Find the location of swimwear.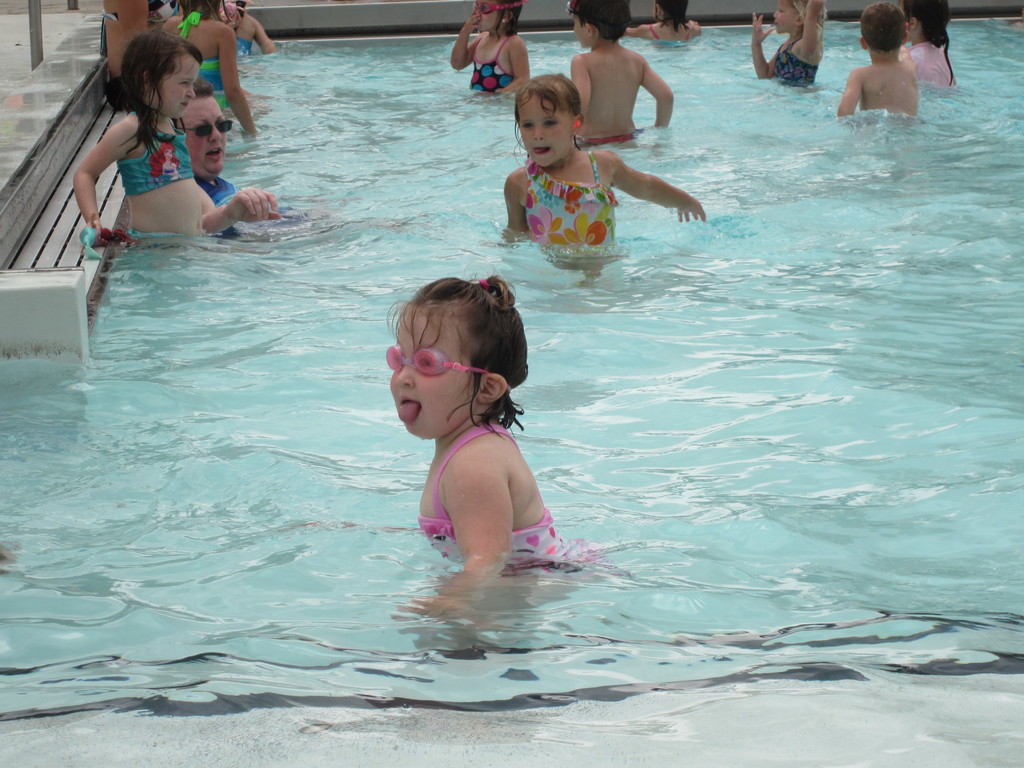
Location: BBox(237, 32, 253, 59).
